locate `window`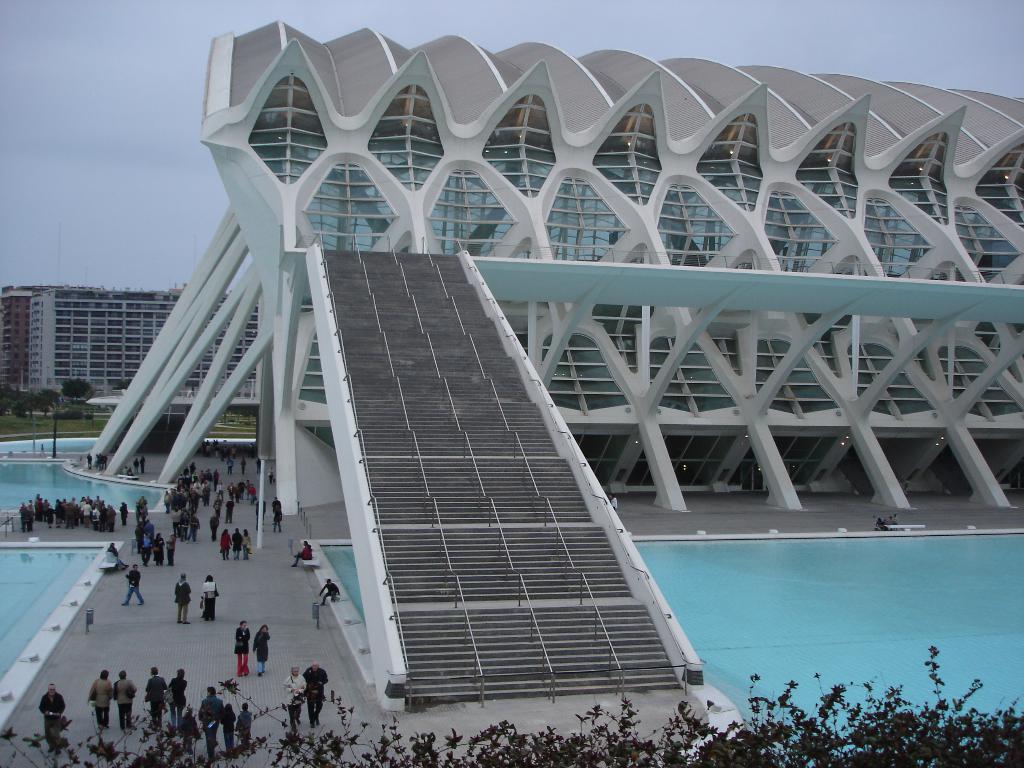
647,338,741,417
